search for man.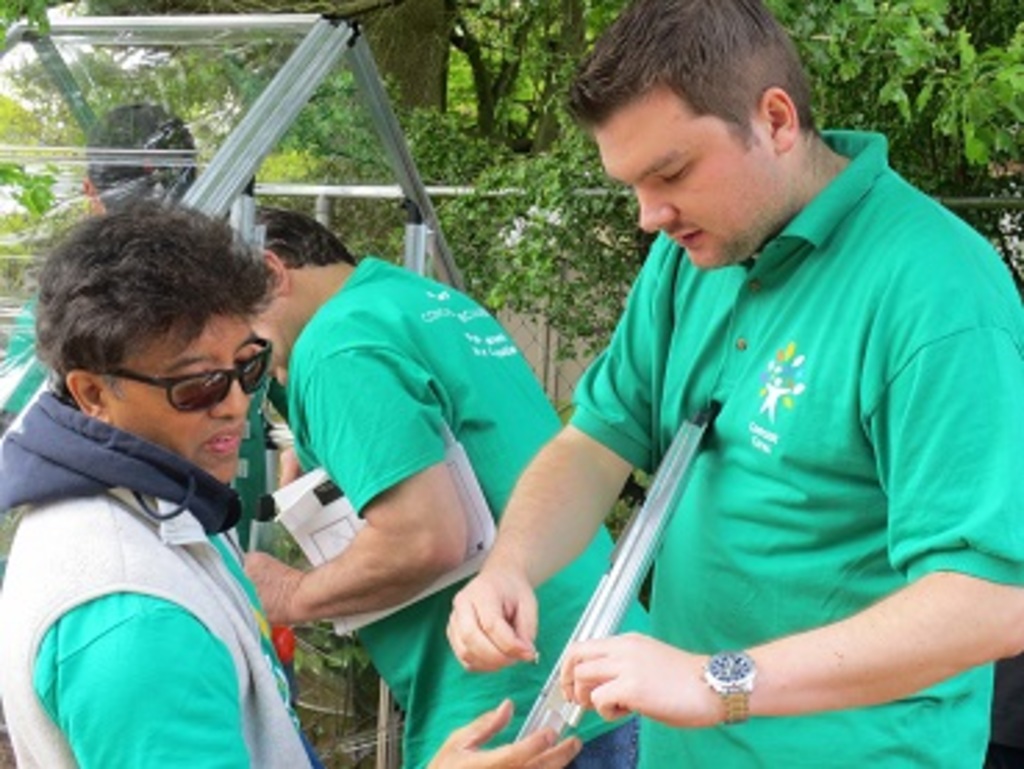
Found at detection(228, 208, 660, 766).
